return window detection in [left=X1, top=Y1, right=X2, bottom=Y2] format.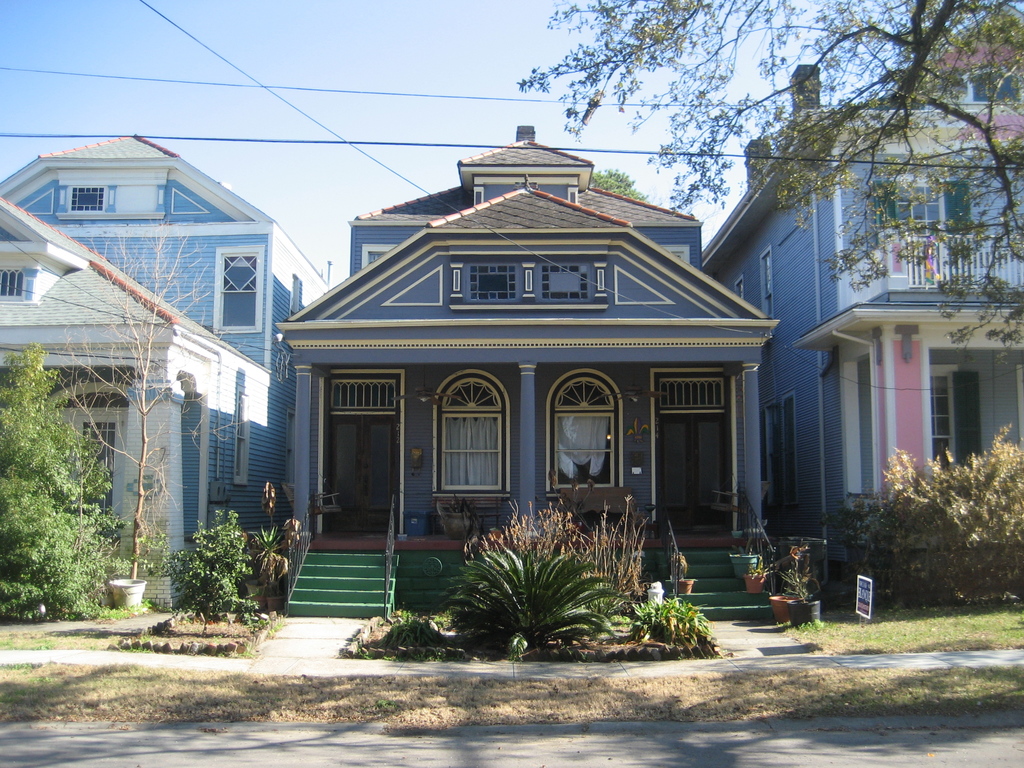
[left=764, top=399, right=785, bottom=512].
